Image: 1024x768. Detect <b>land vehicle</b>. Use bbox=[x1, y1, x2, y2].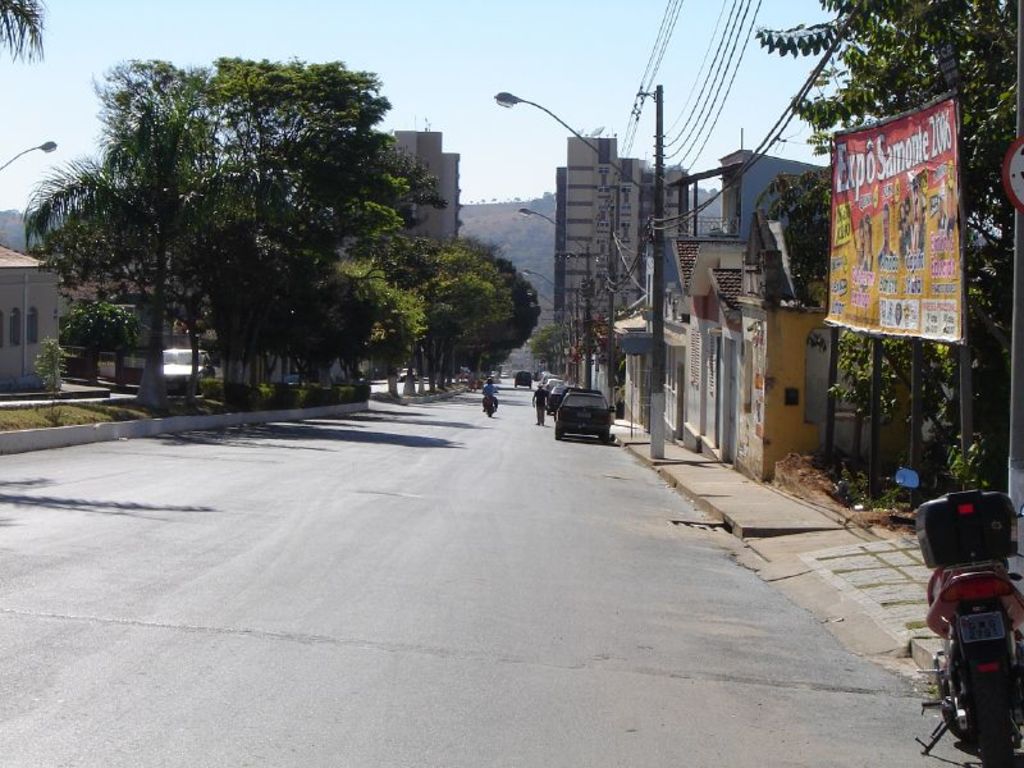
bbox=[553, 390, 616, 436].
